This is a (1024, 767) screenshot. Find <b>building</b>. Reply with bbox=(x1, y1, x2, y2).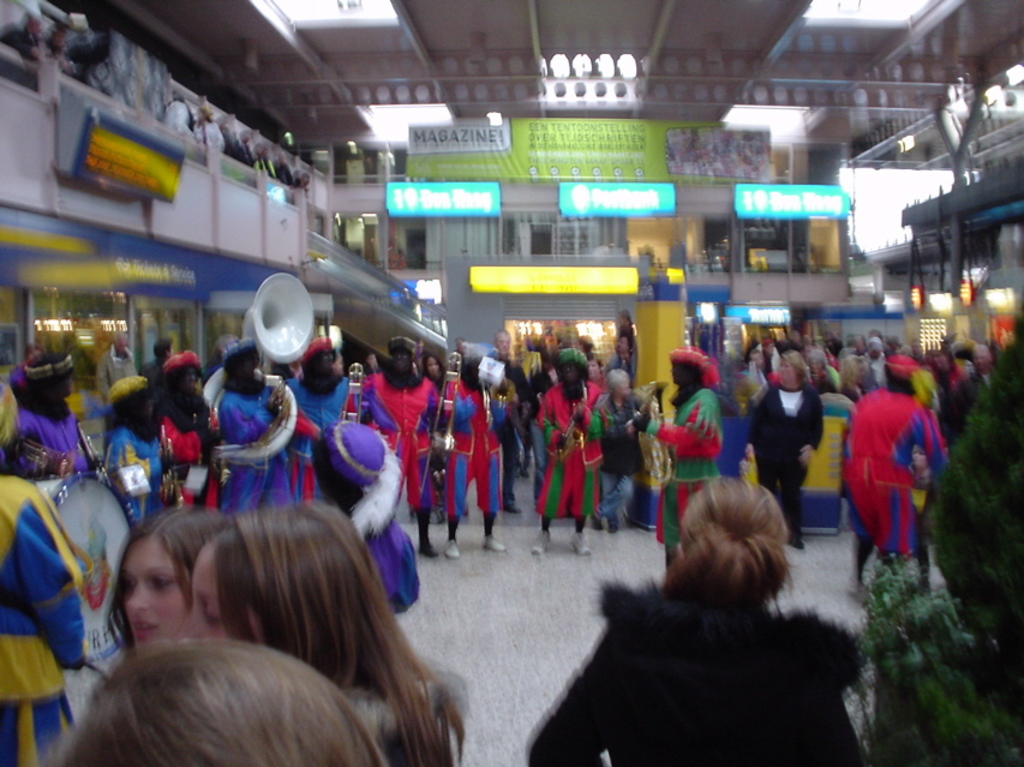
bbox=(0, 0, 1023, 766).
